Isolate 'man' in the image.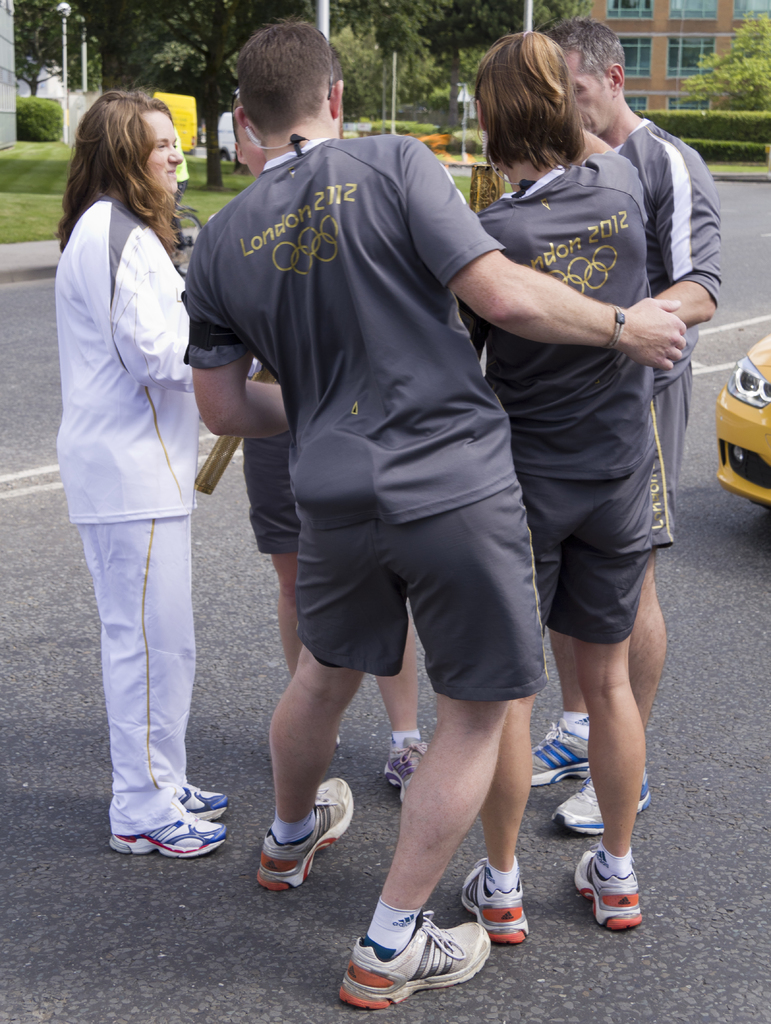
Isolated region: [526, 17, 723, 838].
